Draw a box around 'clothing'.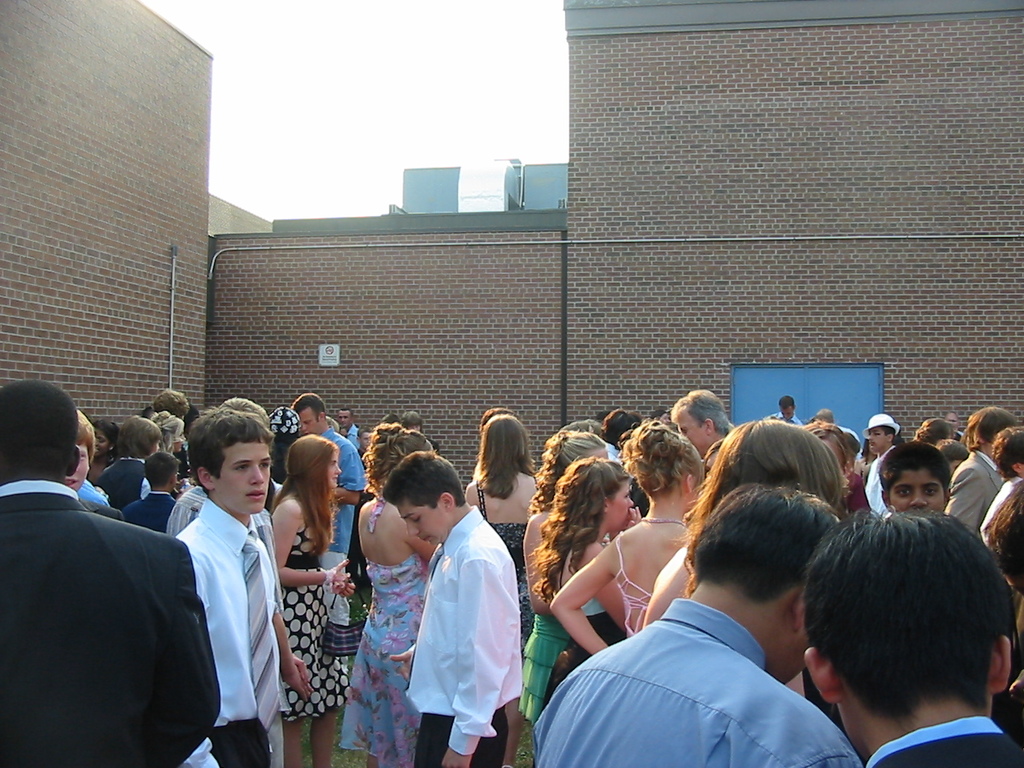
x1=286, y1=494, x2=326, y2=722.
